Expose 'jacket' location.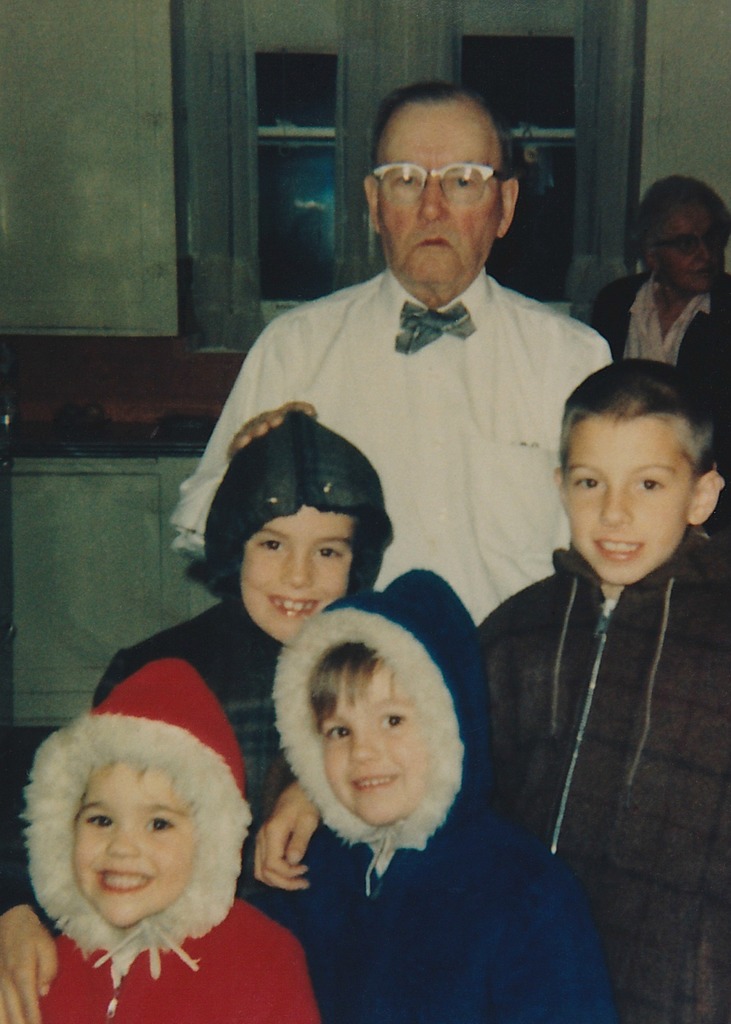
Exposed at [x1=473, y1=543, x2=730, y2=1020].
